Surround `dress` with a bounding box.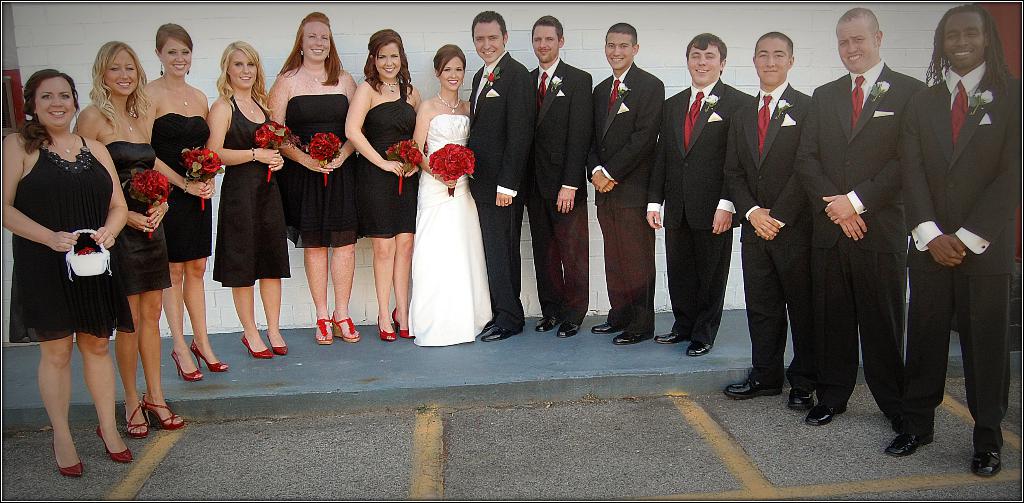
[x1=409, y1=114, x2=490, y2=344].
